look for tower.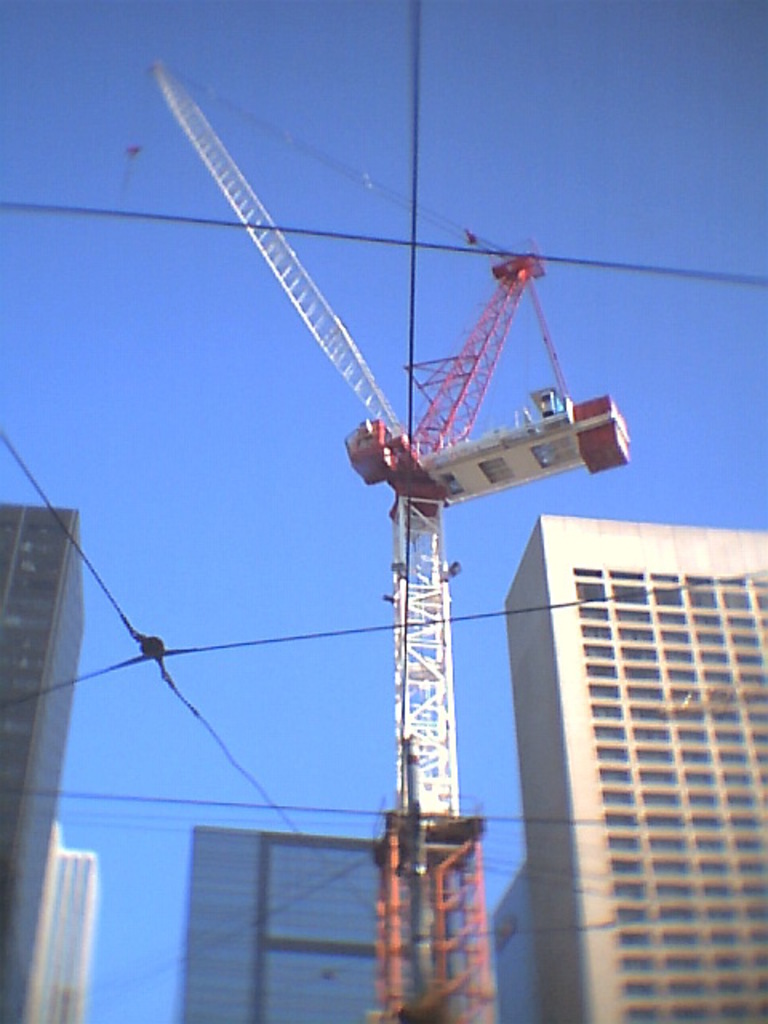
Found: <region>0, 499, 98, 1022</region>.
